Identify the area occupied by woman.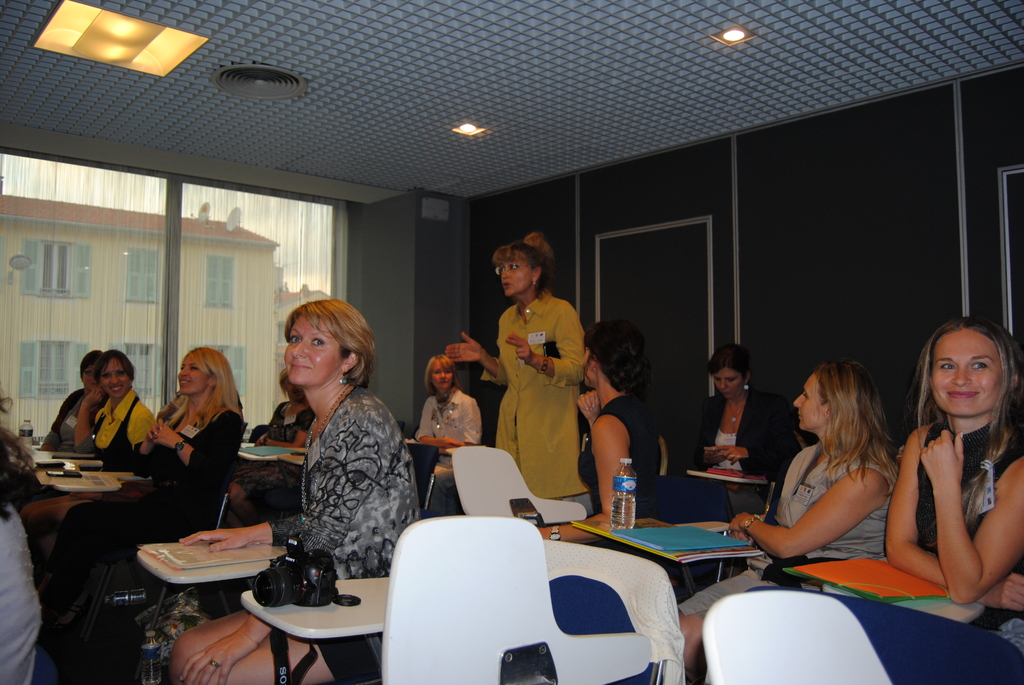
Area: x1=410 y1=352 x2=483 y2=494.
